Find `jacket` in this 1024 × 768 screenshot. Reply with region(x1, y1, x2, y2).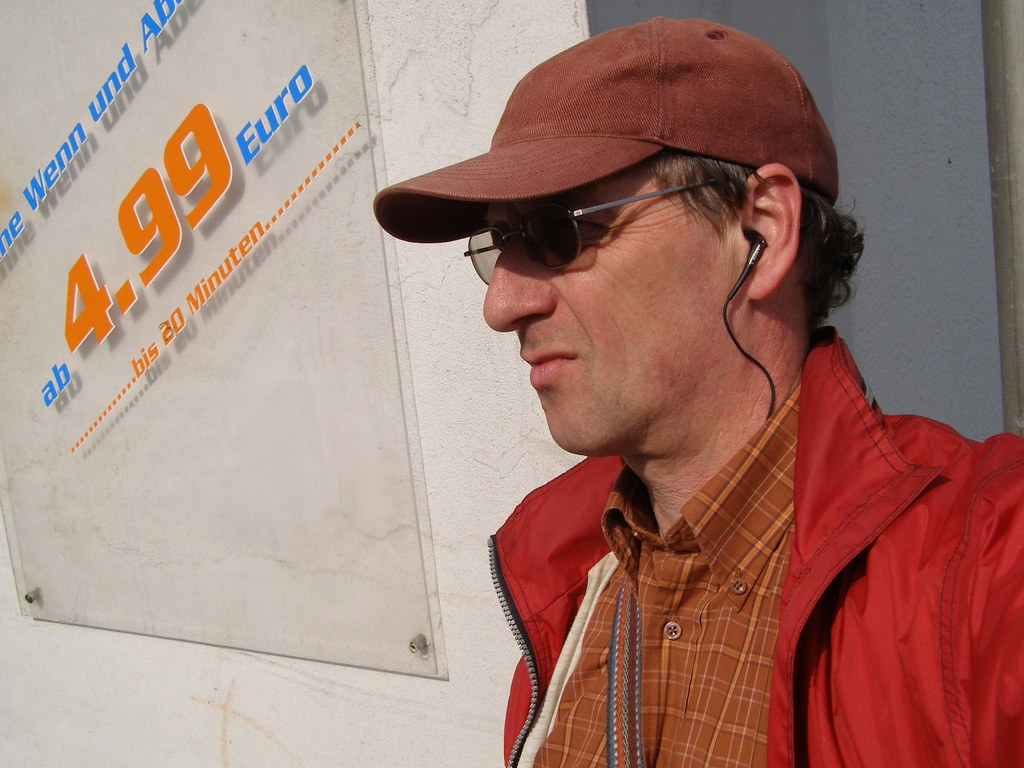
region(429, 375, 1016, 767).
